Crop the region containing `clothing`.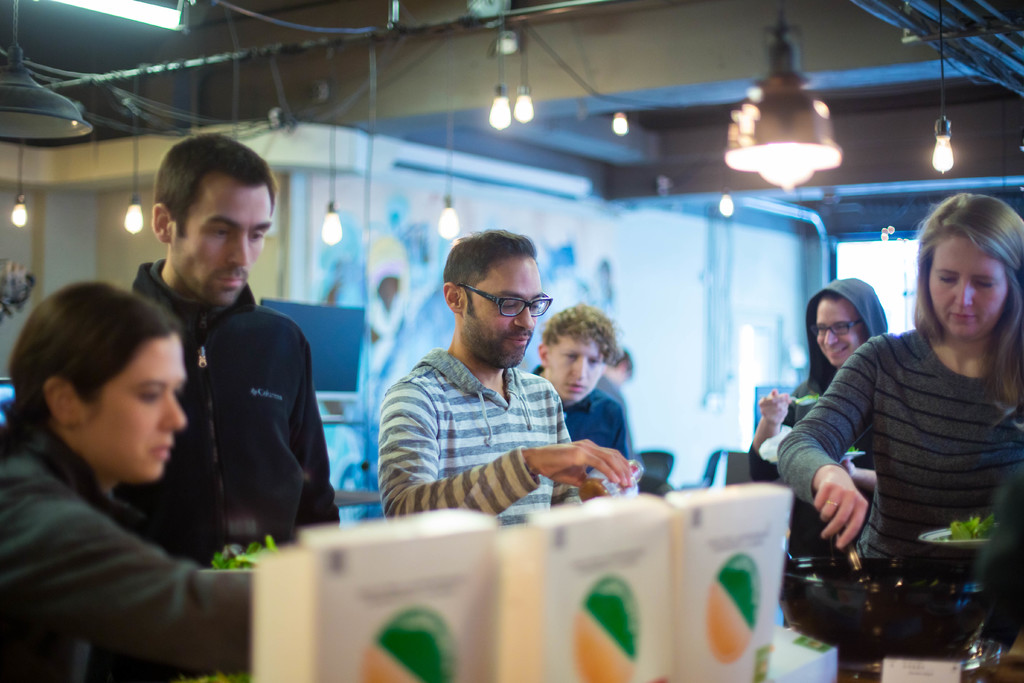
Crop region: bbox=(794, 279, 1023, 605).
